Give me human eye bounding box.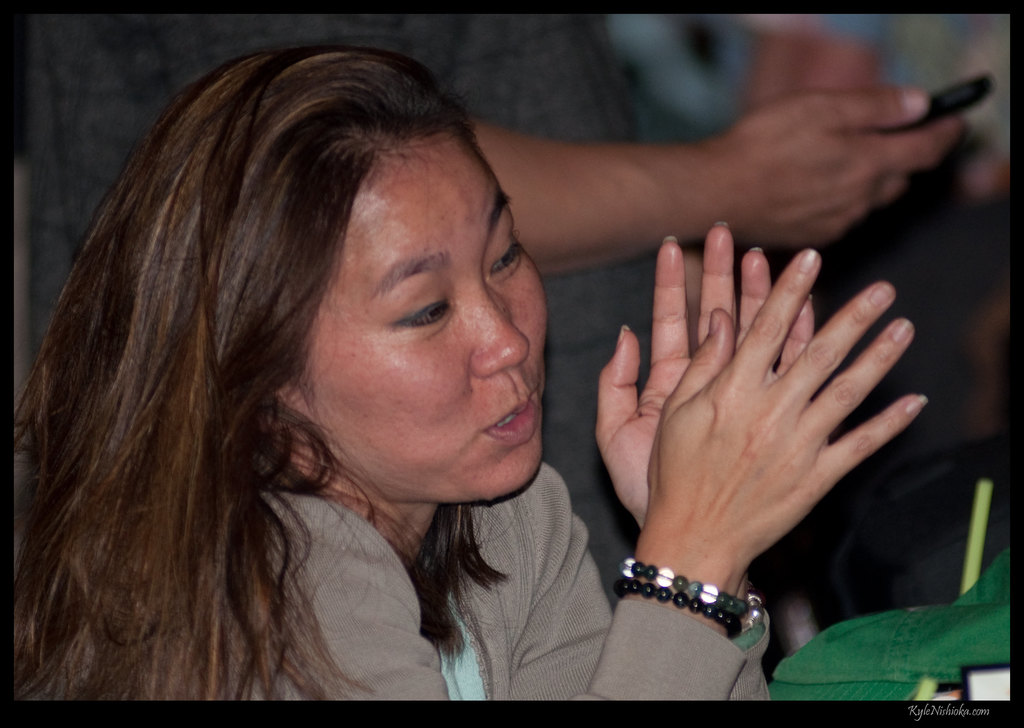
x1=486, y1=210, x2=523, y2=281.
